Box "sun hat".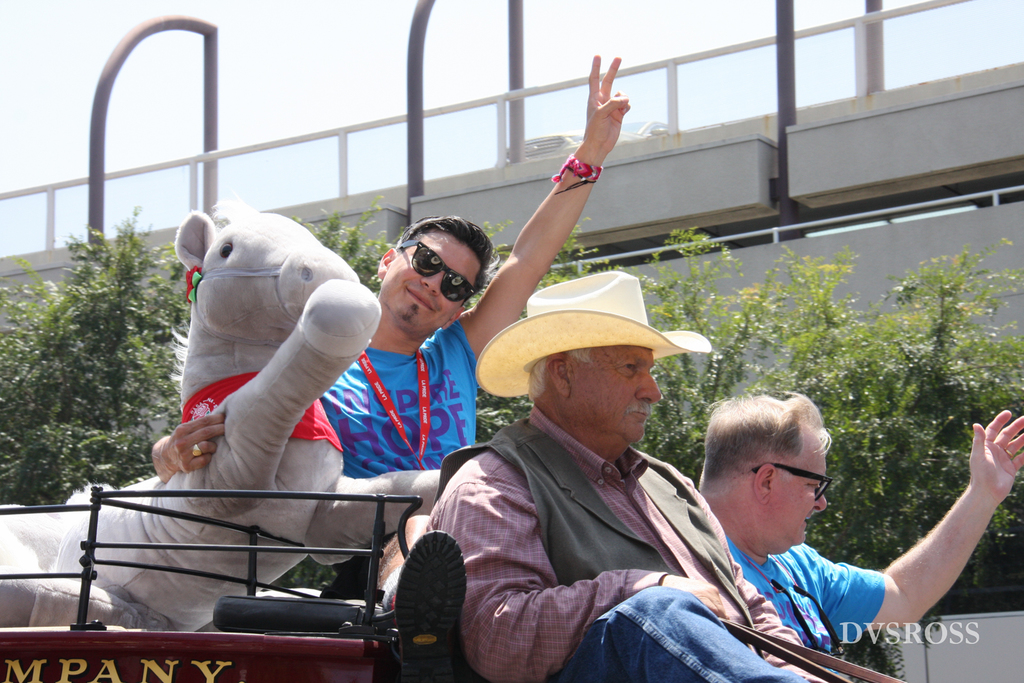
bbox=[467, 266, 719, 394].
